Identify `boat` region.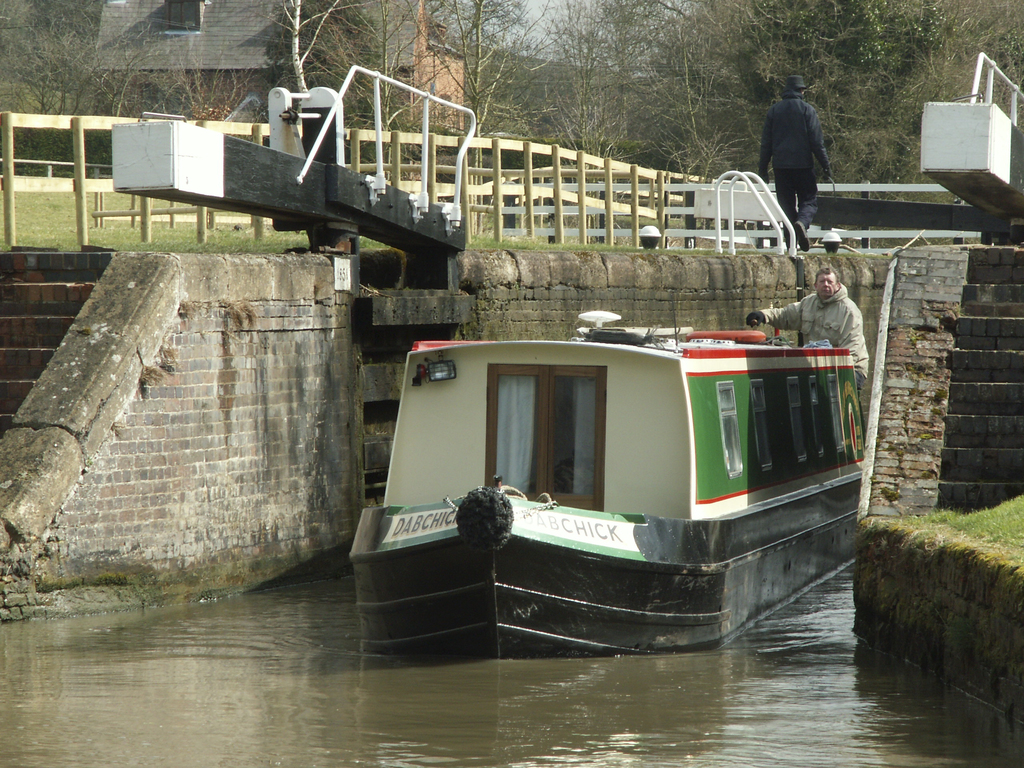
Region: x1=364, y1=278, x2=868, y2=681.
